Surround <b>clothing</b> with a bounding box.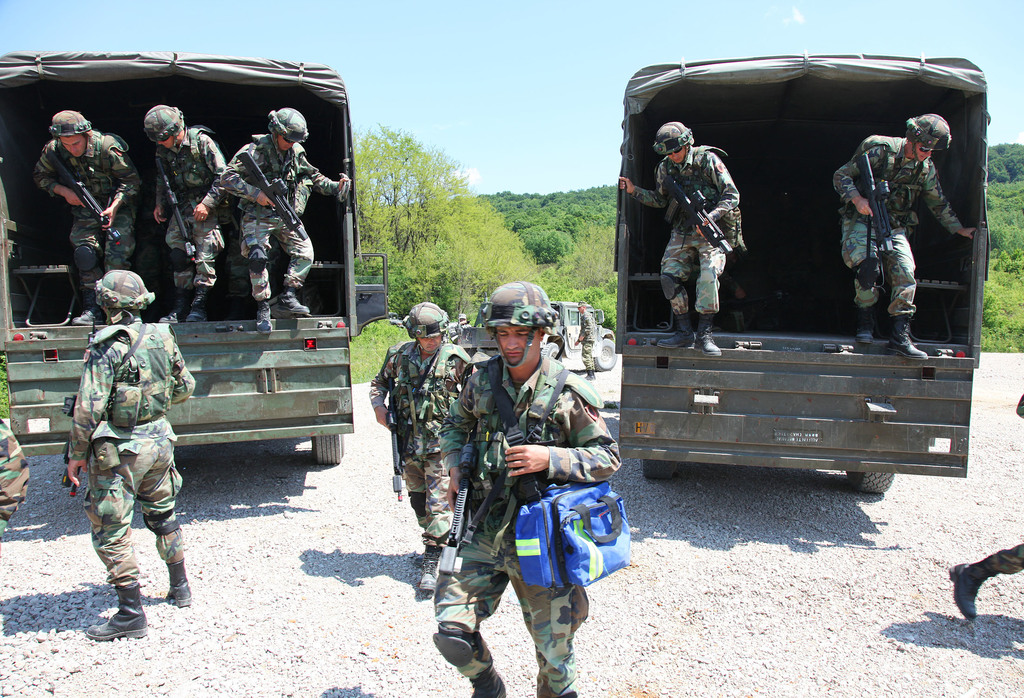
<bbox>368, 325, 474, 568</bbox>.
